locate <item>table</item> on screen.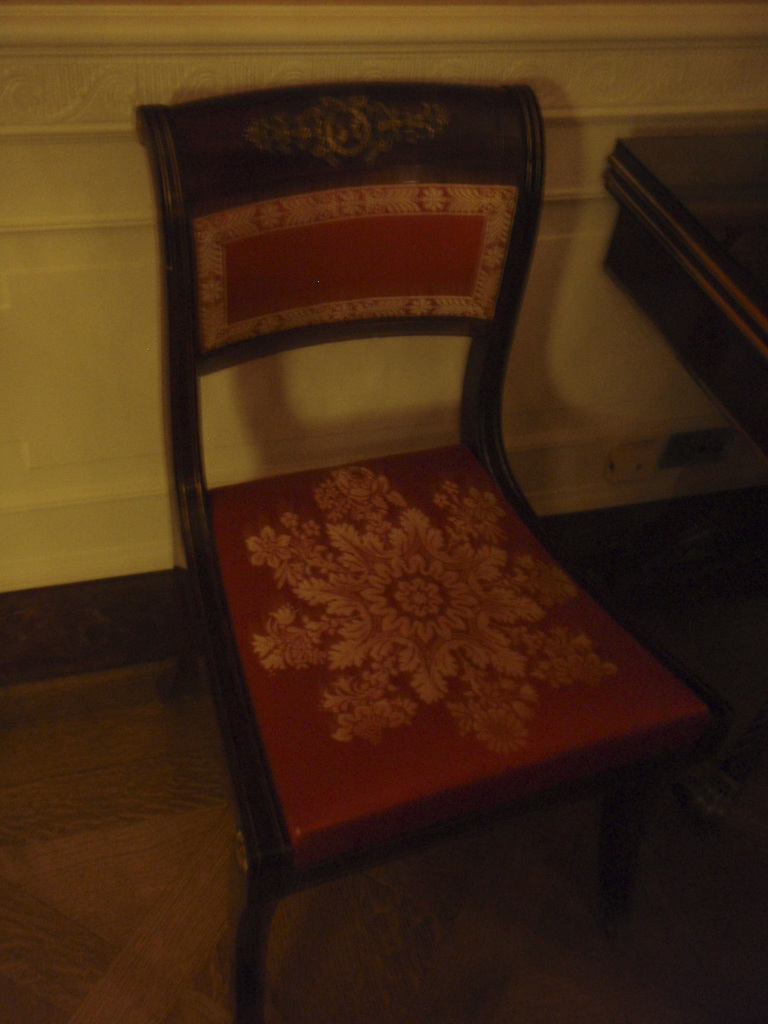
On screen at (x1=600, y1=120, x2=767, y2=445).
